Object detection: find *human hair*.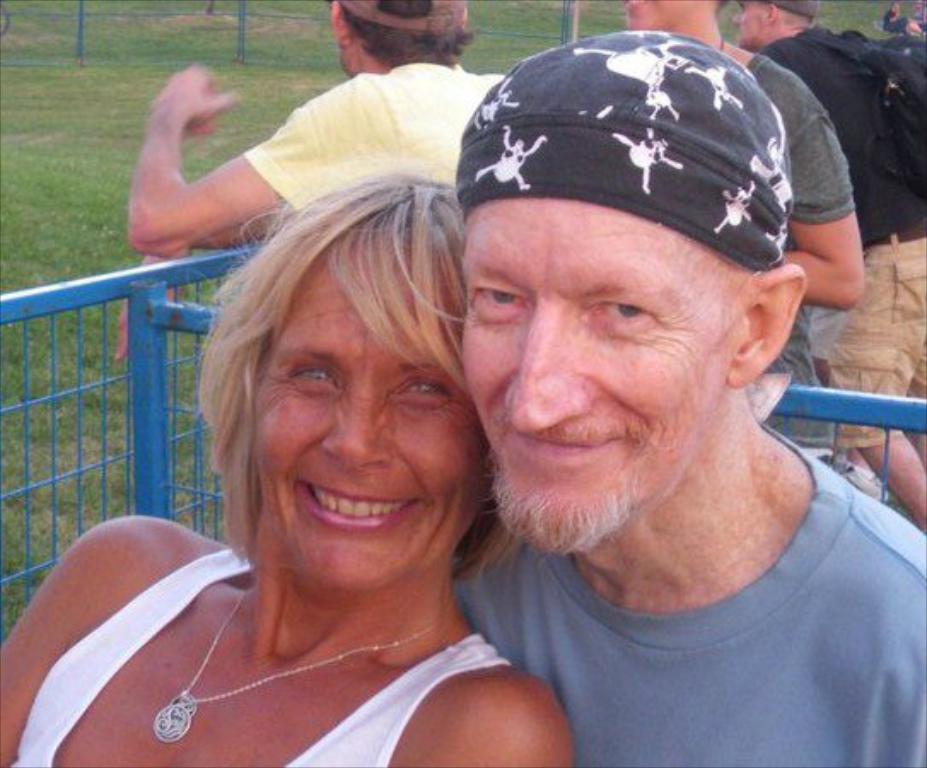
[753, 0, 818, 32].
